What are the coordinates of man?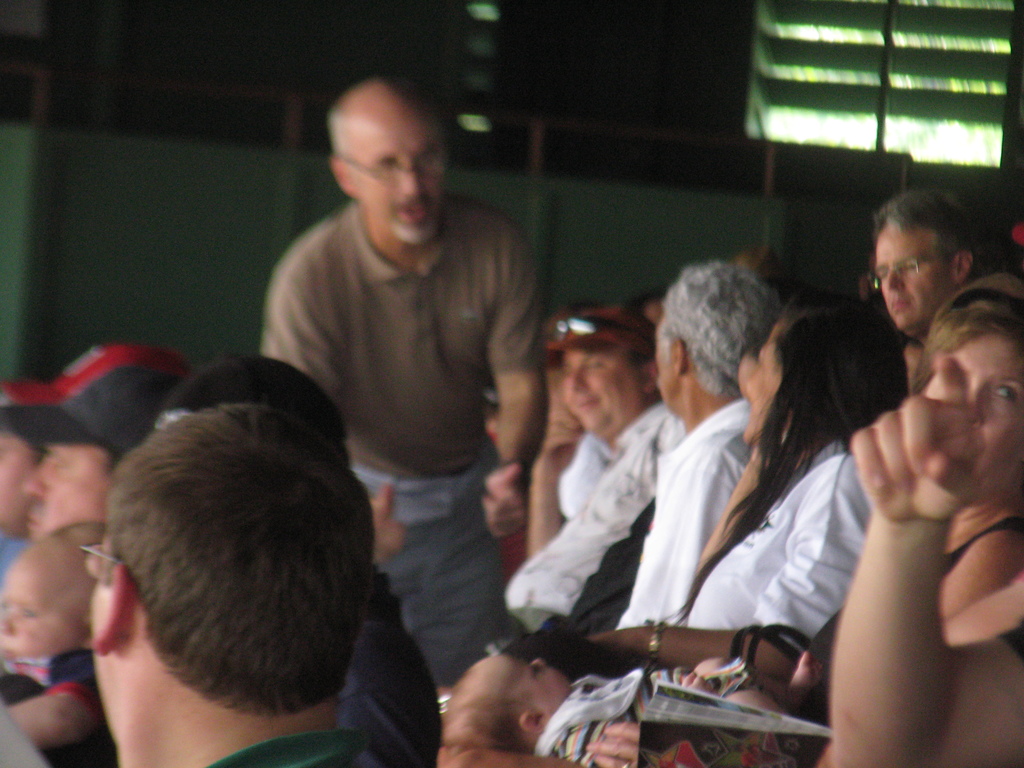
left=255, top=92, right=563, bottom=691.
